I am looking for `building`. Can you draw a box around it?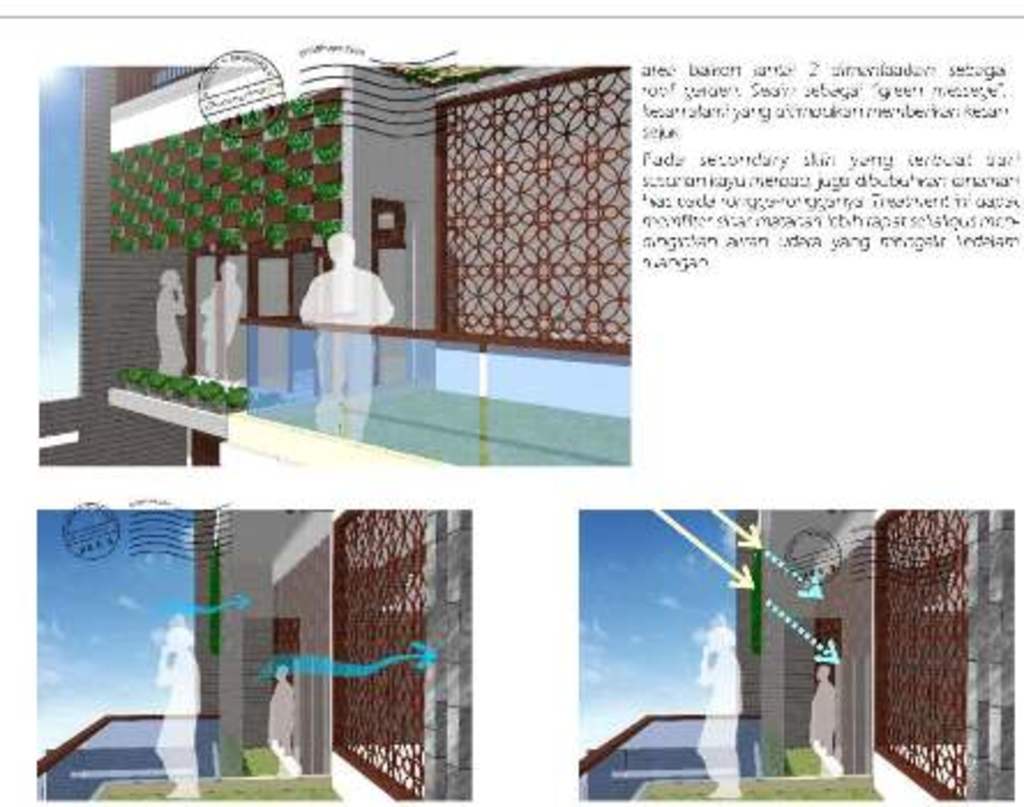
Sure, the bounding box is box(570, 503, 1019, 805).
